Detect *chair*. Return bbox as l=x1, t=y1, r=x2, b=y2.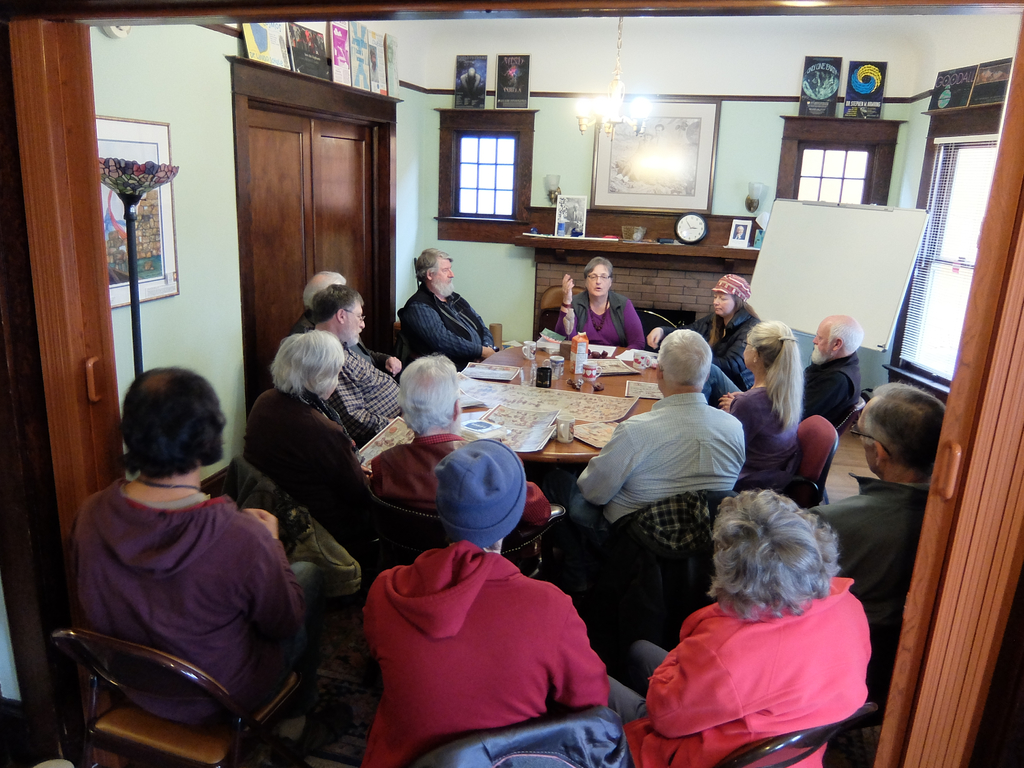
l=534, t=284, r=584, b=339.
